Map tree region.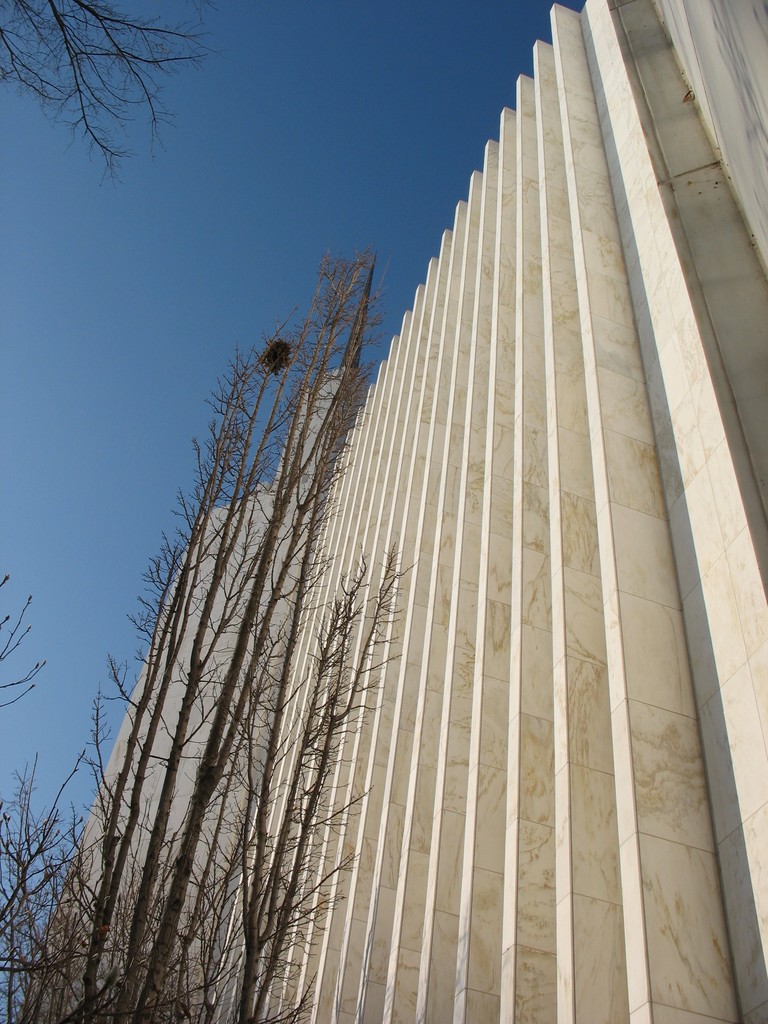
Mapped to box=[0, 237, 424, 1017].
